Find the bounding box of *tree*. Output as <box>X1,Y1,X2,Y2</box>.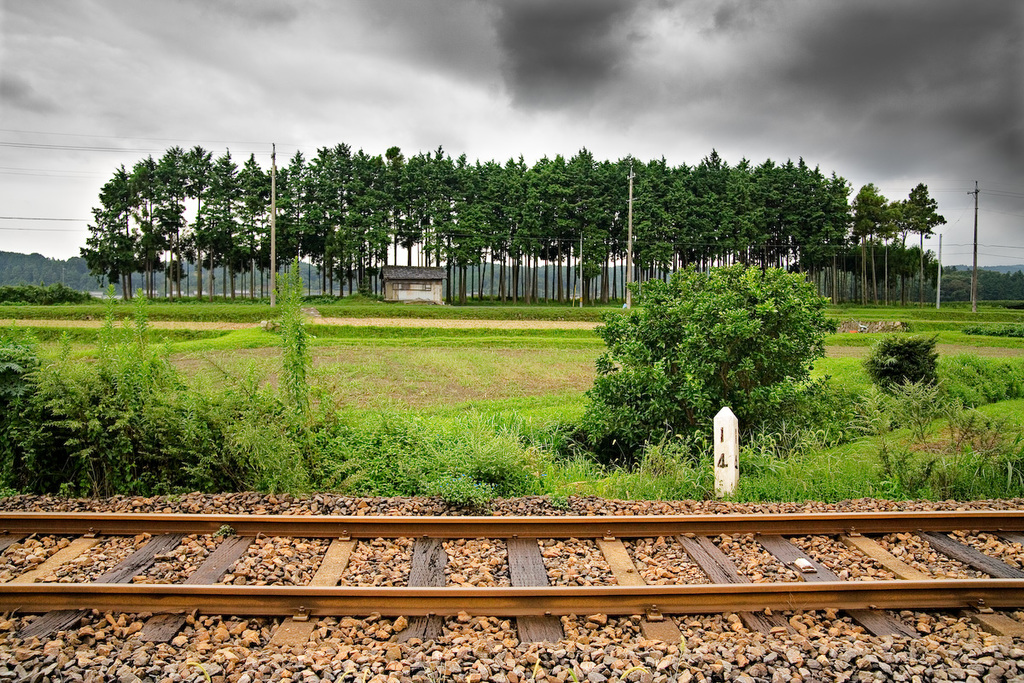
<box>870,330,945,408</box>.
